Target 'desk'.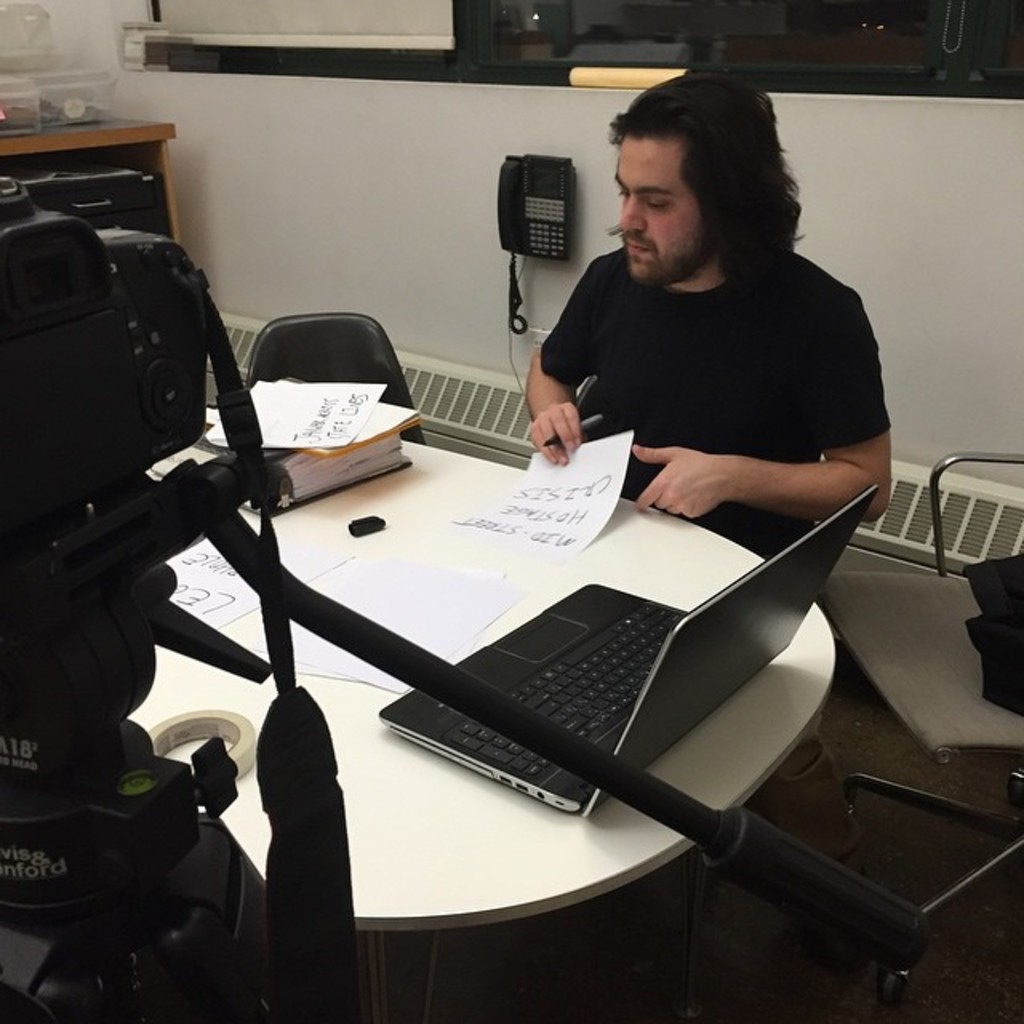
Target region: bbox=[123, 437, 840, 1022].
